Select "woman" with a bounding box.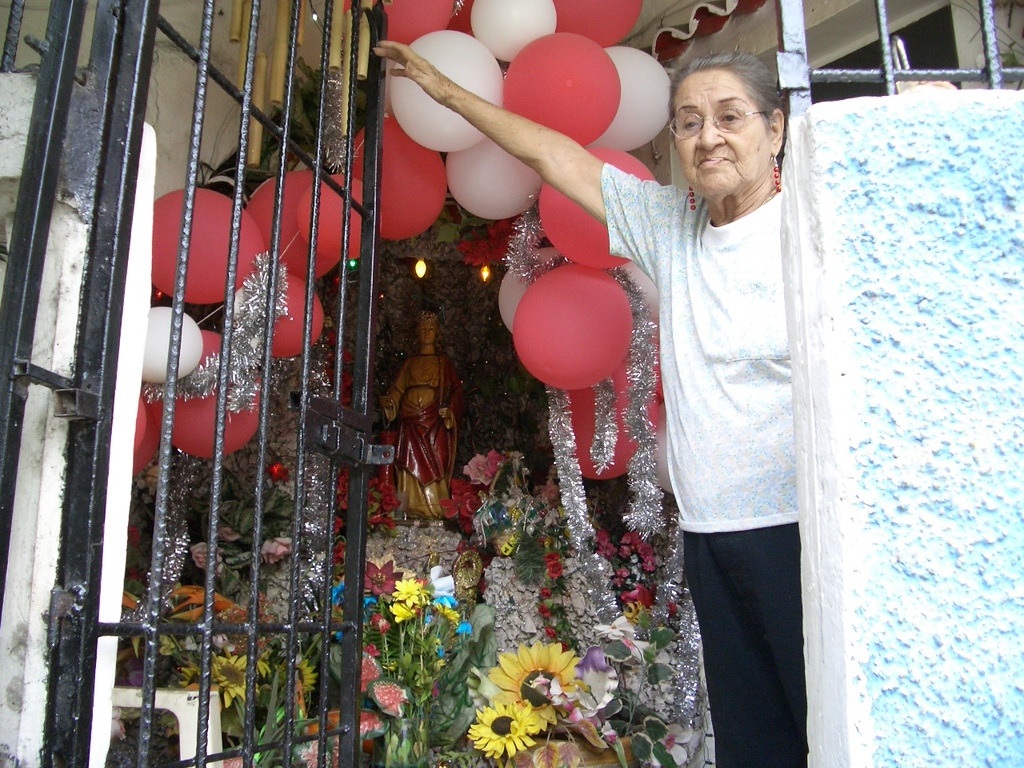
Rect(403, 64, 846, 737).
